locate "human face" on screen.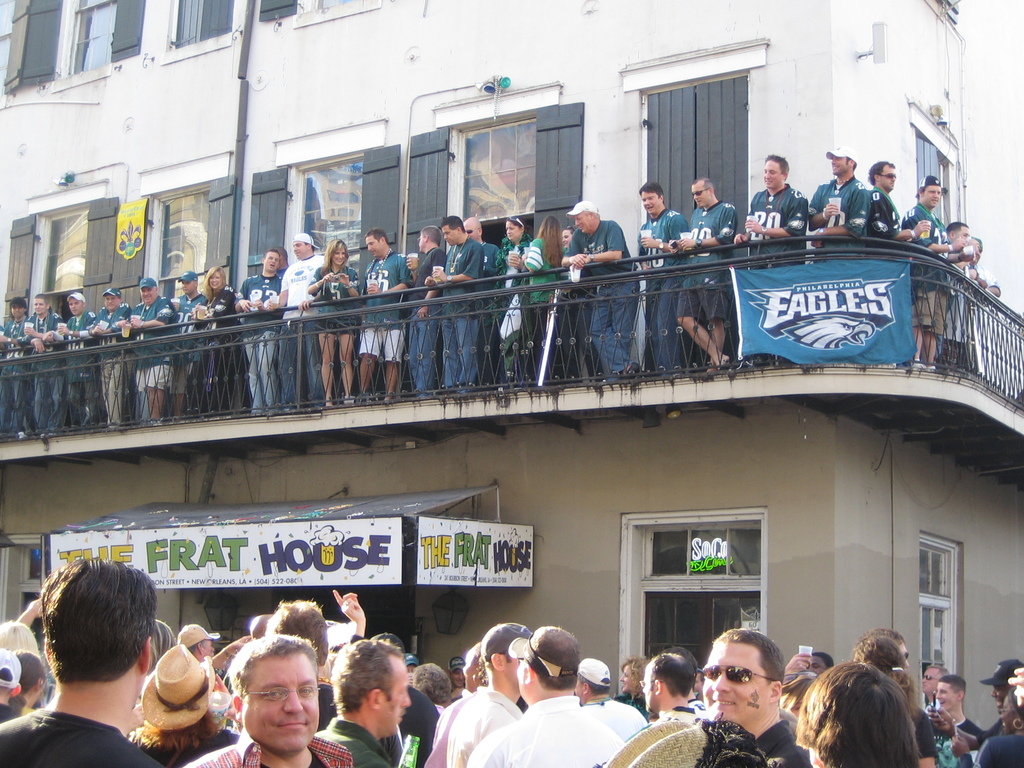
On screen at x1=936 y1=684 x2=954 y2=712.
